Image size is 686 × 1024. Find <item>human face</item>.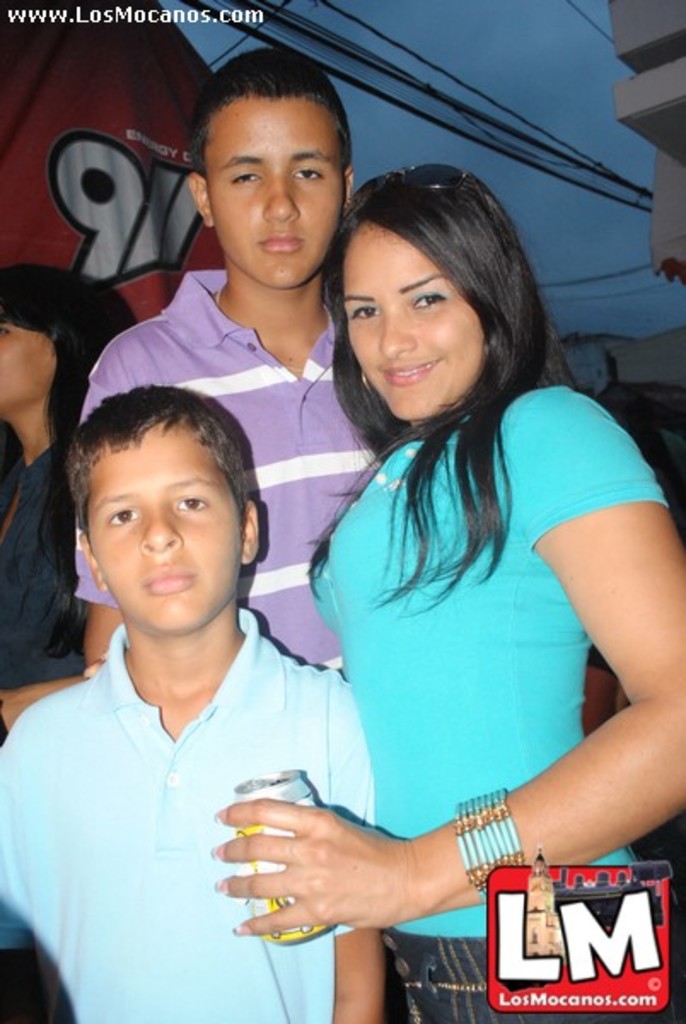
BBox(0, 324, 60, 411).
